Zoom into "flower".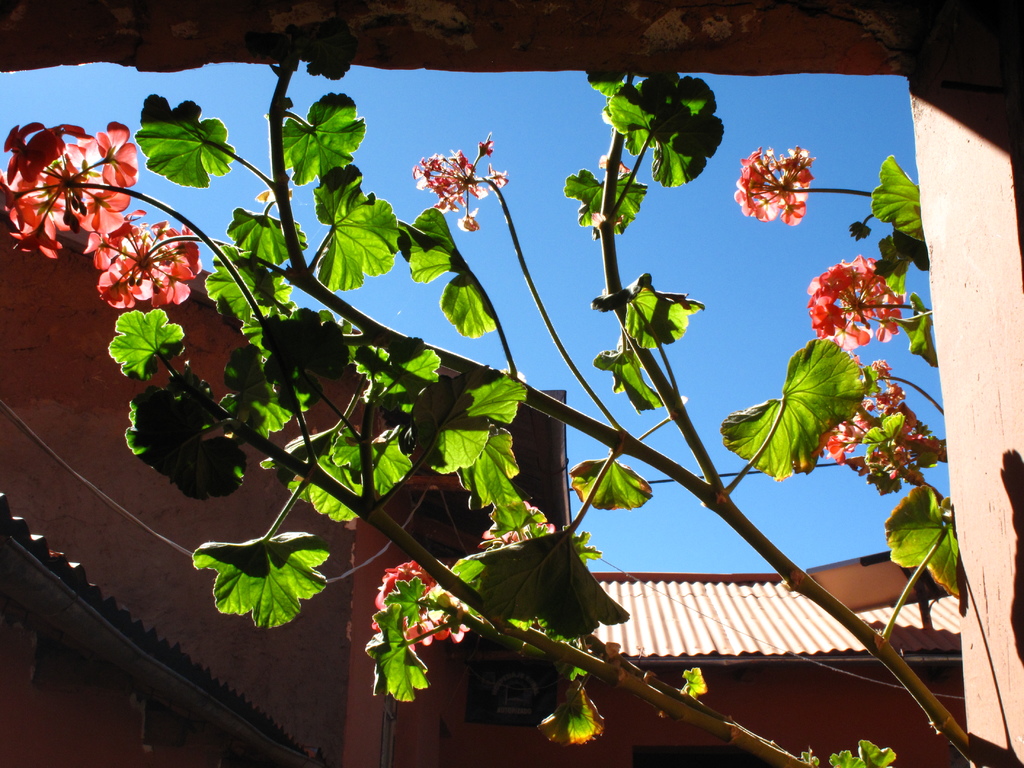
Zoom target: (406, 130, 492, 216).
